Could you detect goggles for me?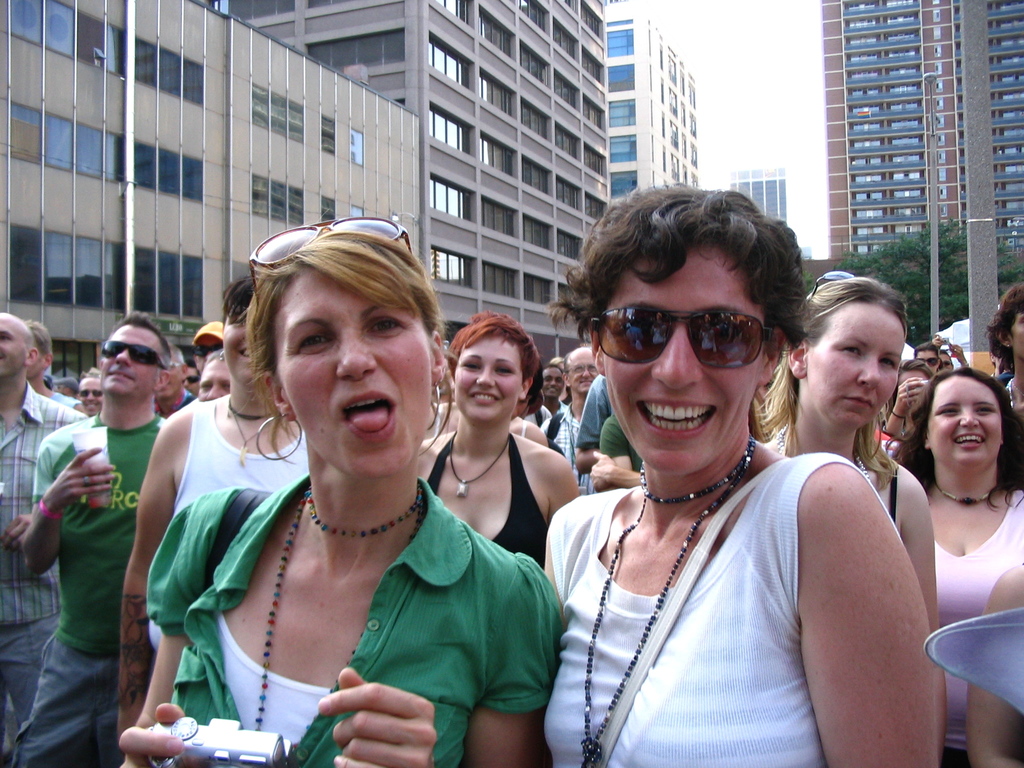
Detection result: {"x1": 588, "y1": 302, "x2": 765, "y2": 364}.
